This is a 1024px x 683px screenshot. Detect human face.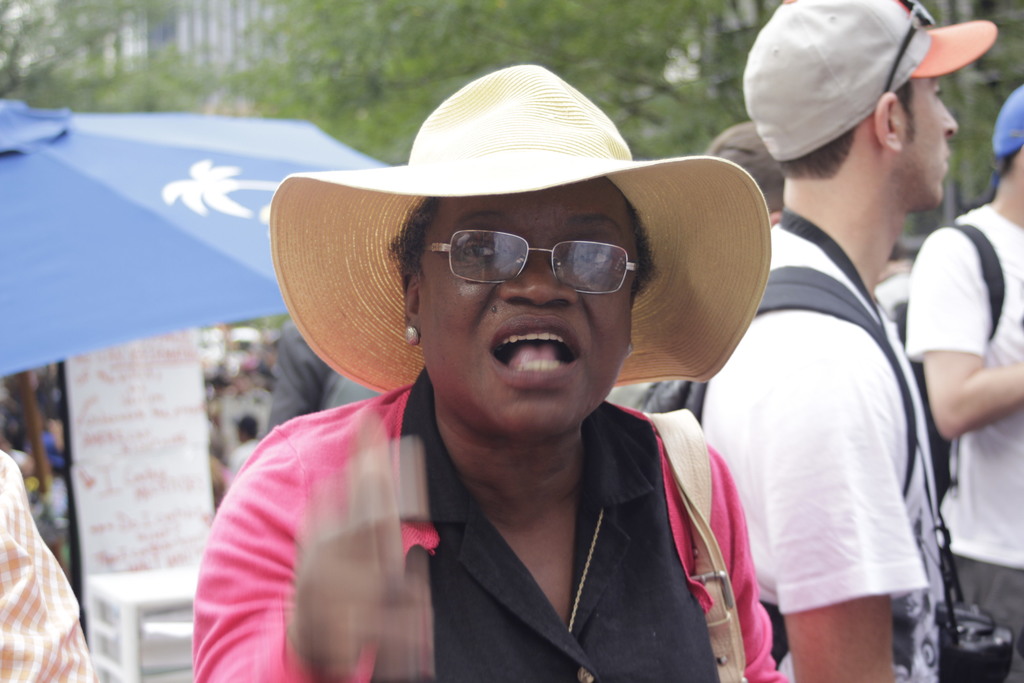
{"left": 900, "top": 76, "right": 954, "bottom": 204}.
